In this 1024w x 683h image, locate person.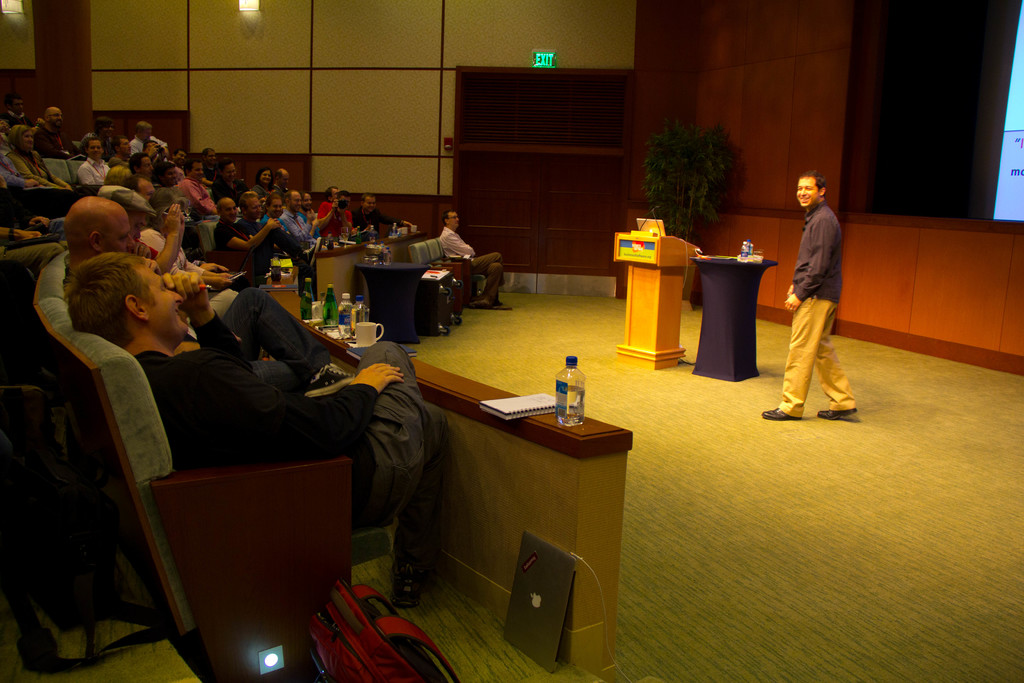
Bounding box: box(50, 199, 332, 367).
